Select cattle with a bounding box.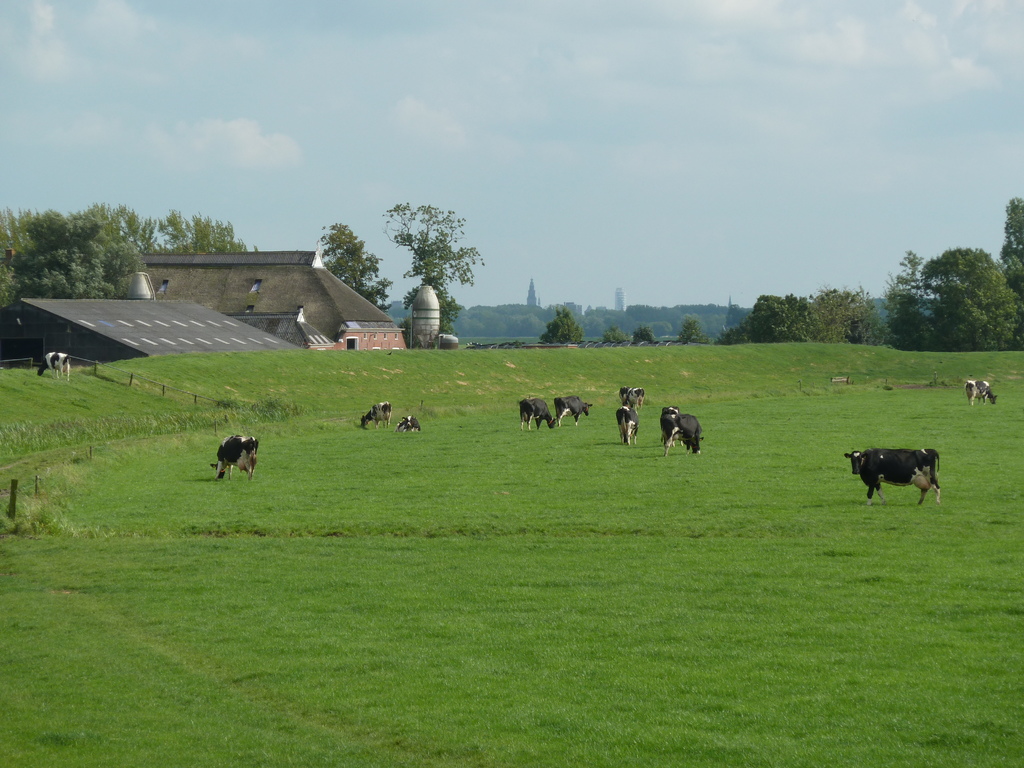
663 404 683 447.
